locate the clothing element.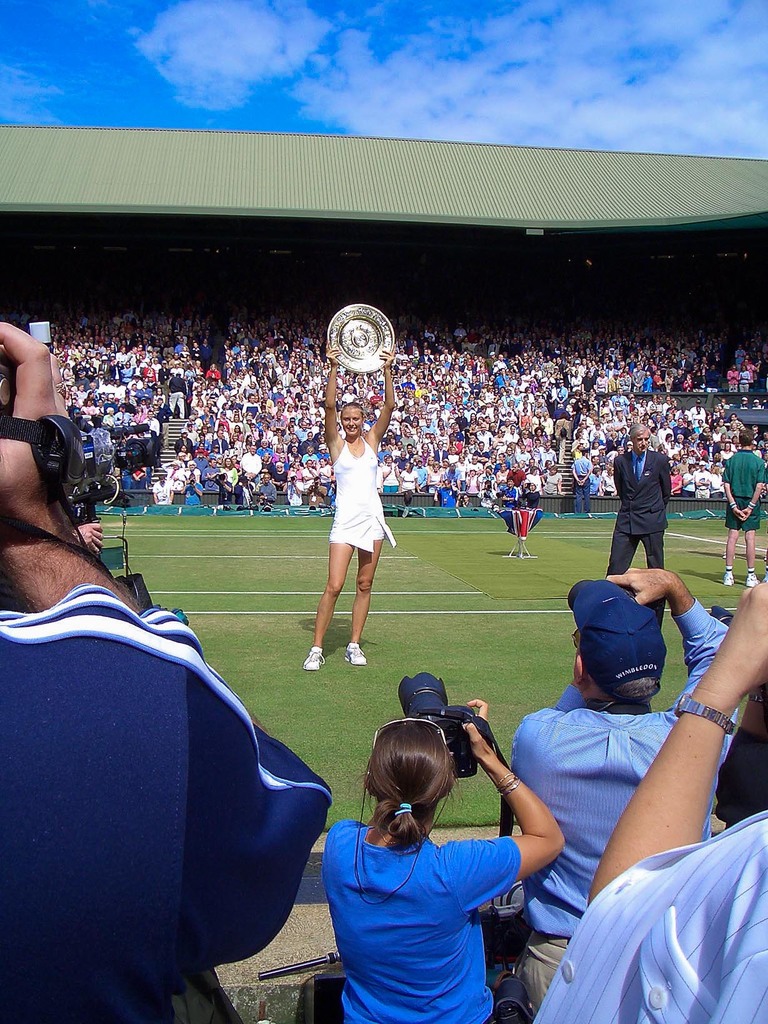
Element bbox: (left=726, top=447, right=767, bottom=543).
